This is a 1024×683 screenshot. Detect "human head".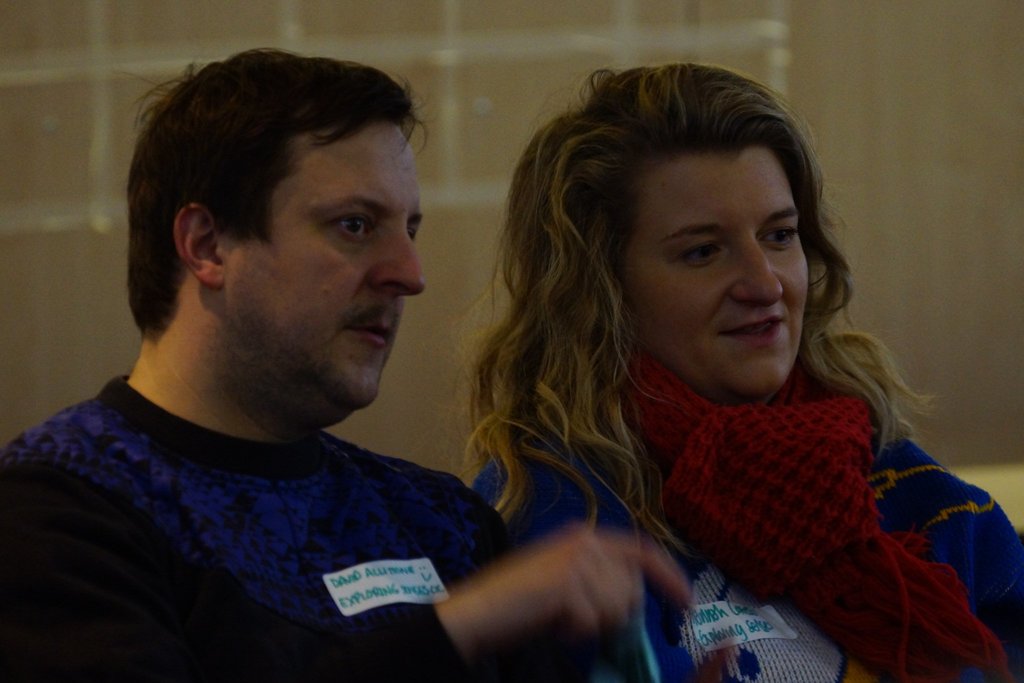
[145,48,414,366].
